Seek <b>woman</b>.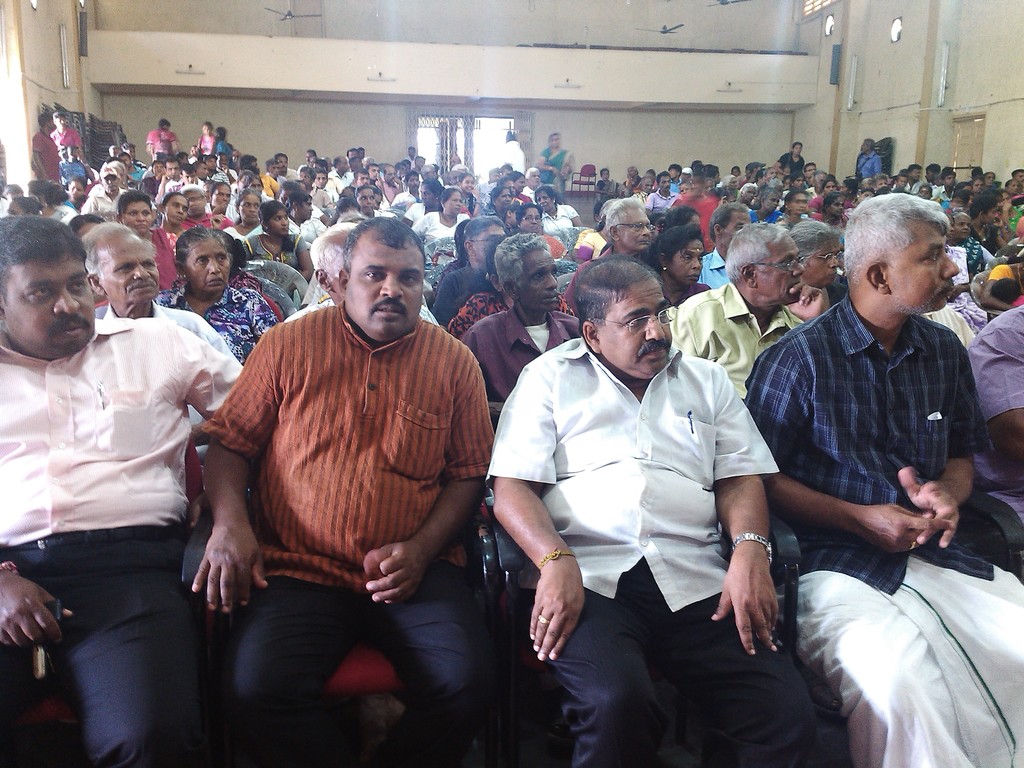
648:222:723:309.
